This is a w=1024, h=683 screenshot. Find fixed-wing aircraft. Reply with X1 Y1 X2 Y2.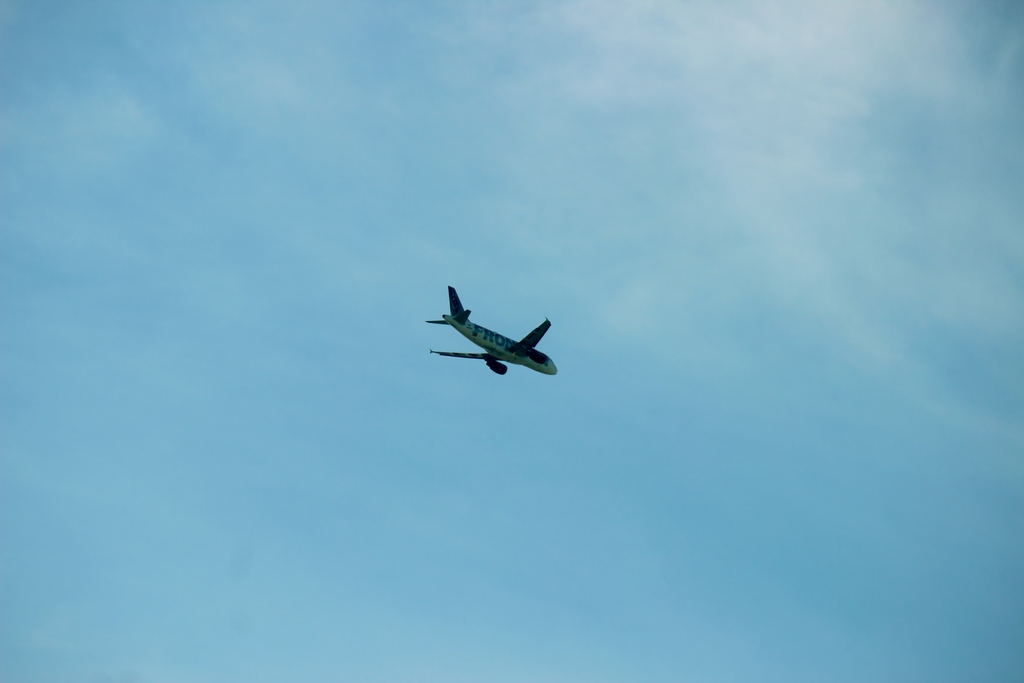
421 283 561 378.
